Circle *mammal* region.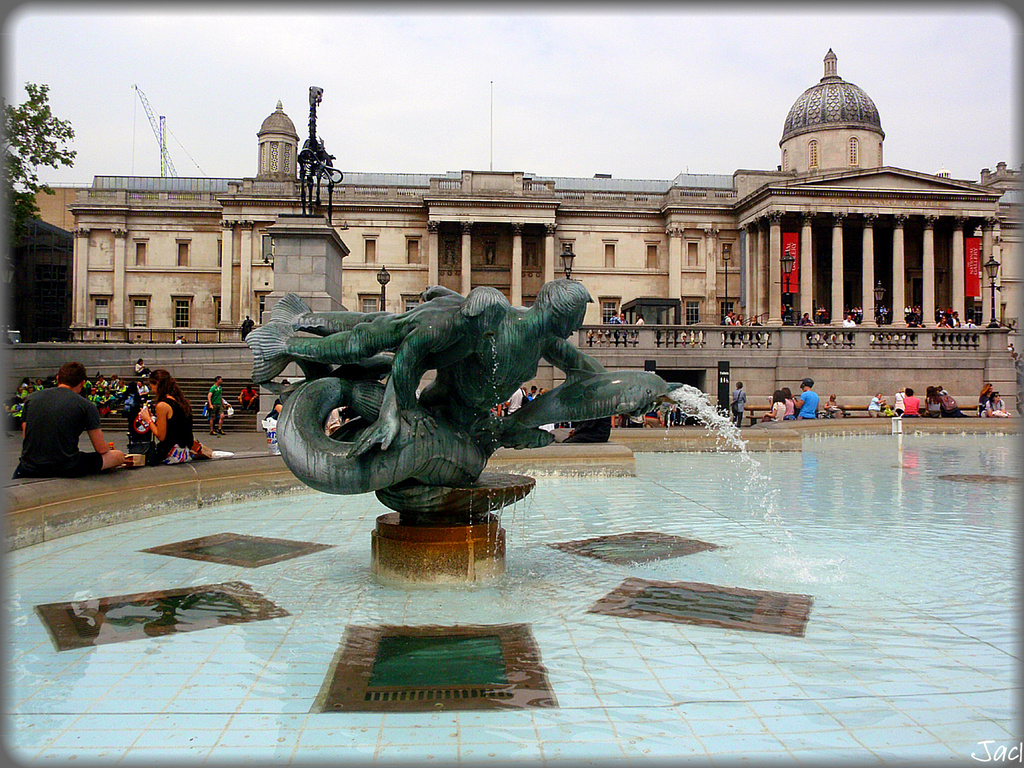
Region: (791,379,817,420).
